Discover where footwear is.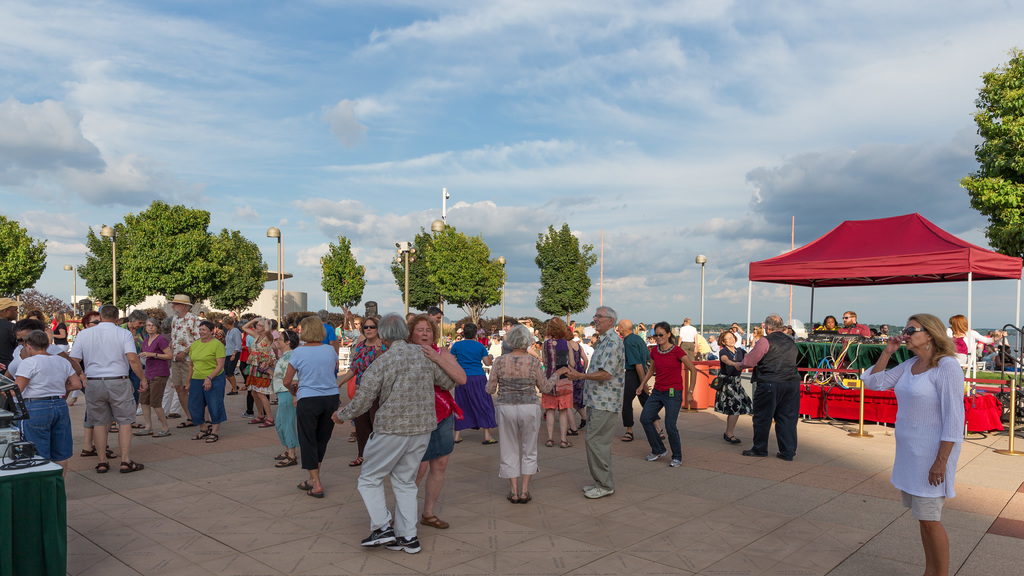
Discovered at bbox(742, 447, 767, 454).
